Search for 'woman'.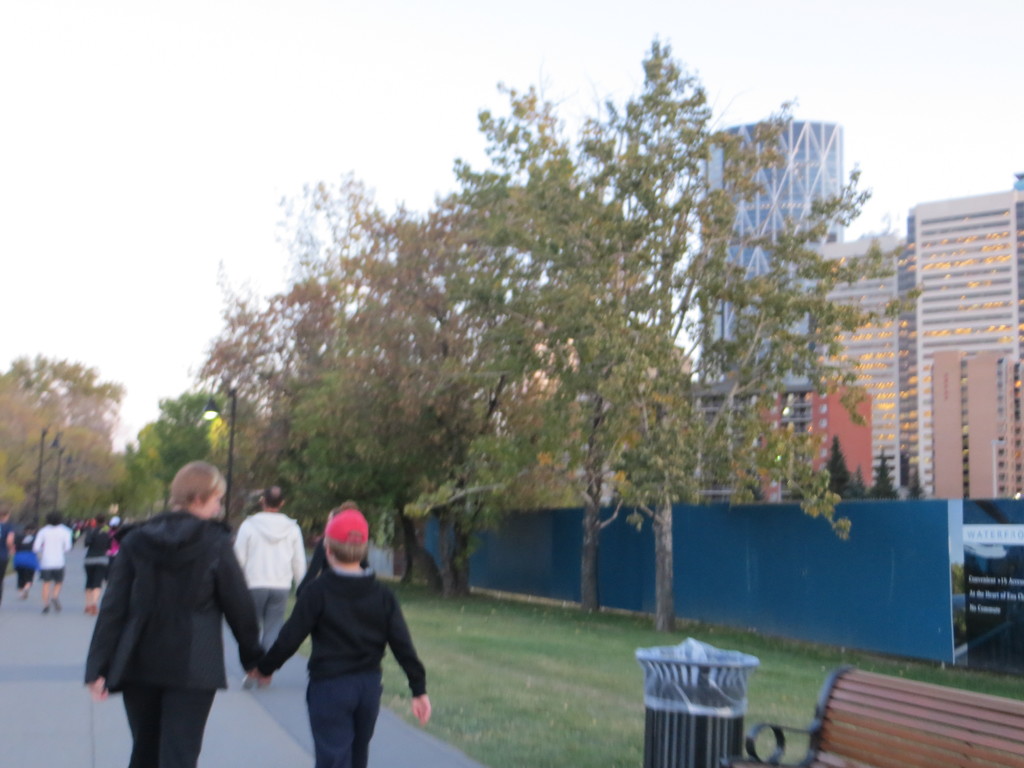
Found at bbox=(0, 508, 14, 604).
